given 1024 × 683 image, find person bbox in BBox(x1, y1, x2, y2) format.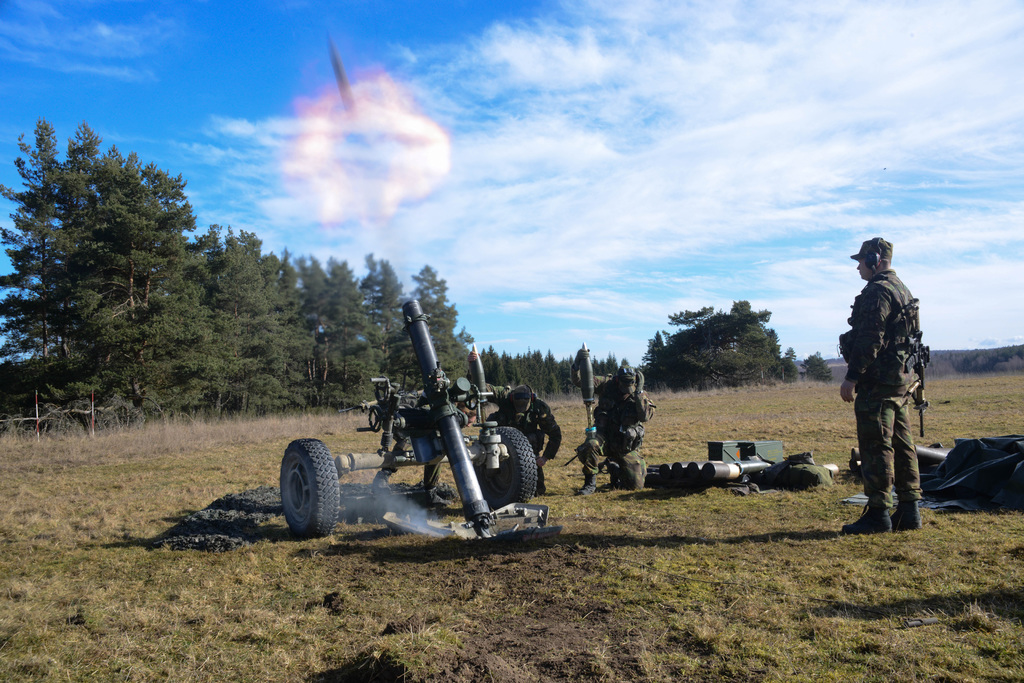
BBox(361, 374, 478, 496).
